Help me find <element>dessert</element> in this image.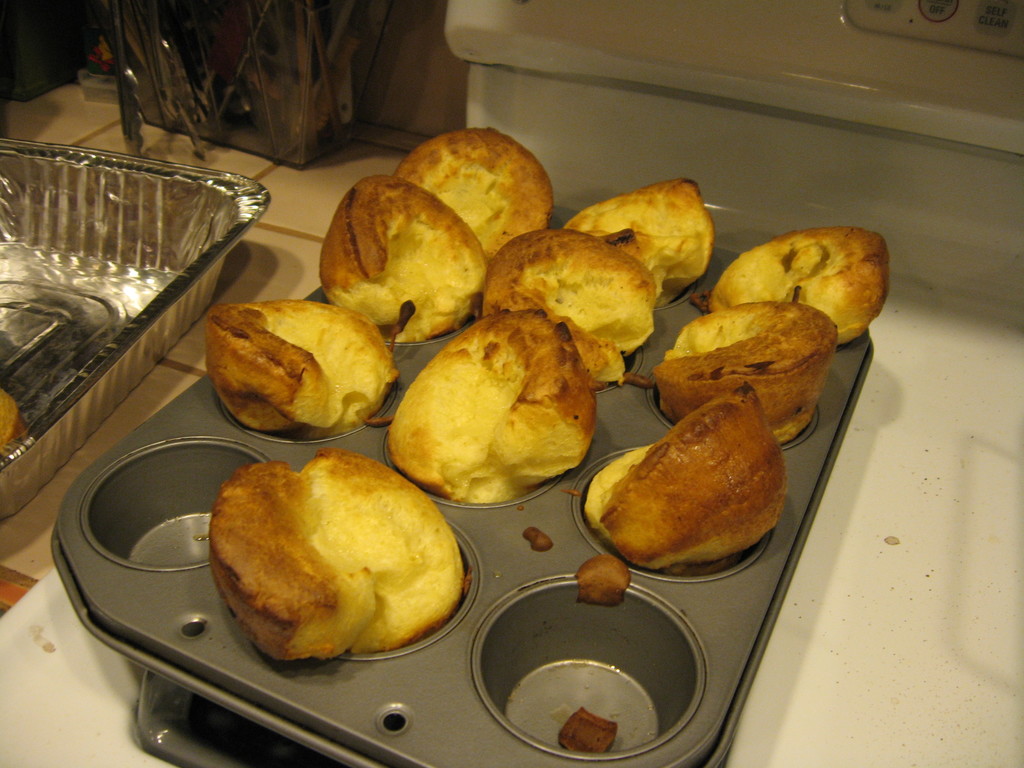
Found it: 644 306 837 461.
